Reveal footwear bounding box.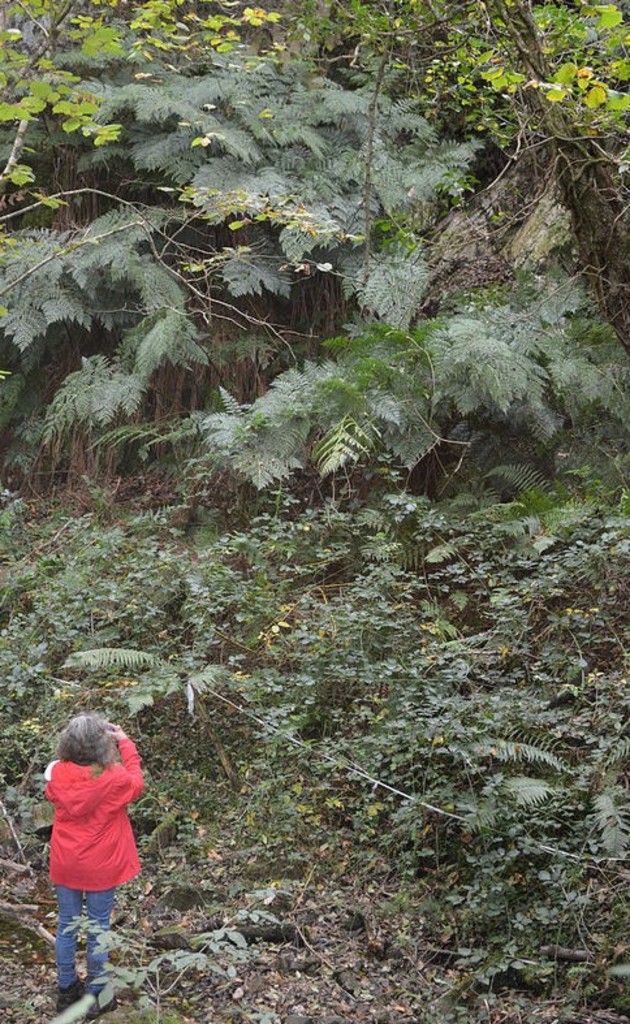
Revealed: 86:991:109:1012.
